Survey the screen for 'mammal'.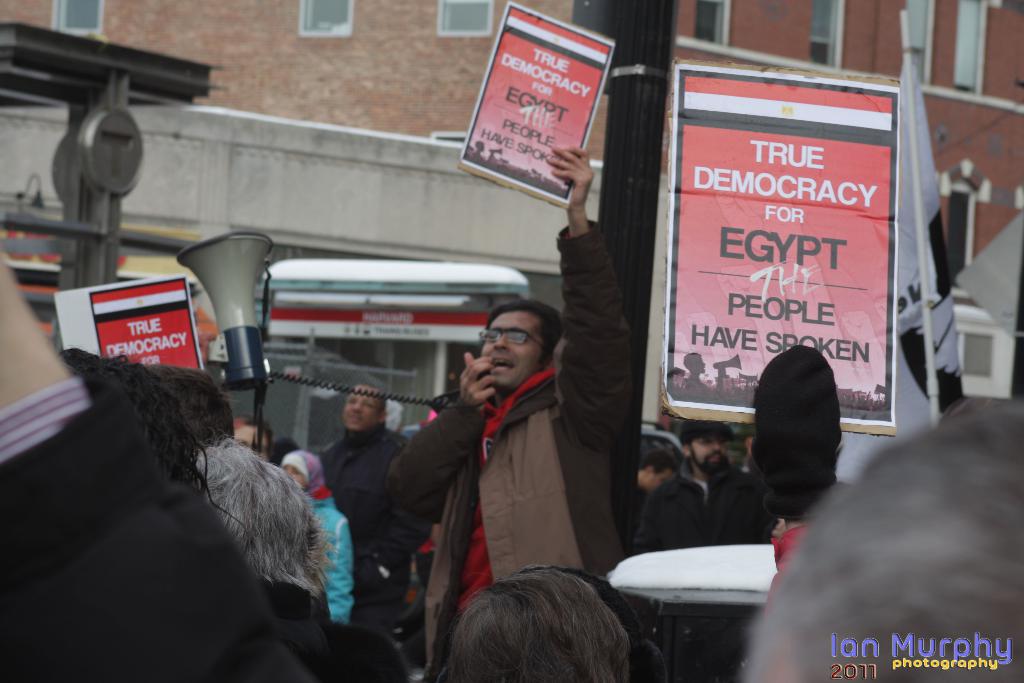
Survey found: {"left": 682, "top": 415, "right": 761, "bottom": 495}.
